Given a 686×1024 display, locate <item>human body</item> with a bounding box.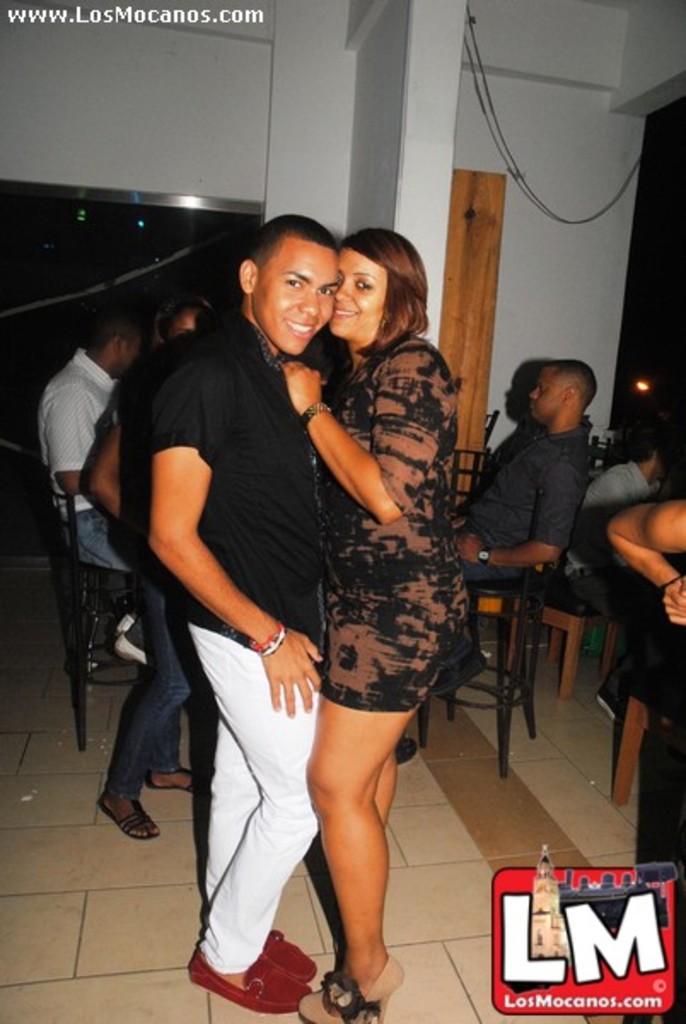
Located: 41, 338, 205, 847.
